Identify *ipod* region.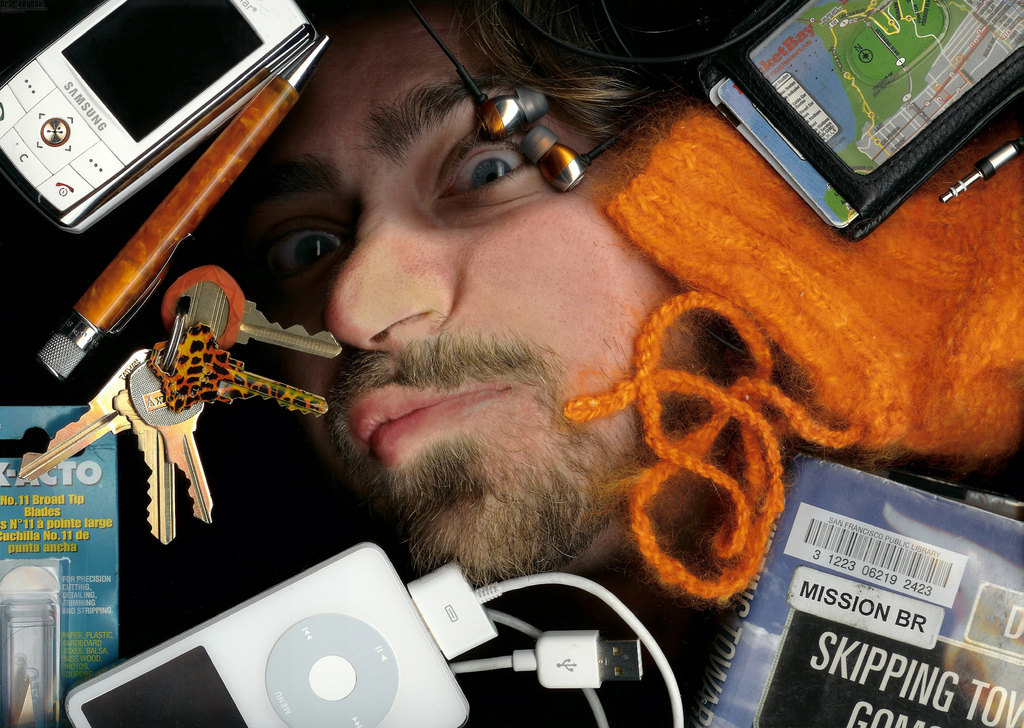
Region: [66, 540, 472, 727].
